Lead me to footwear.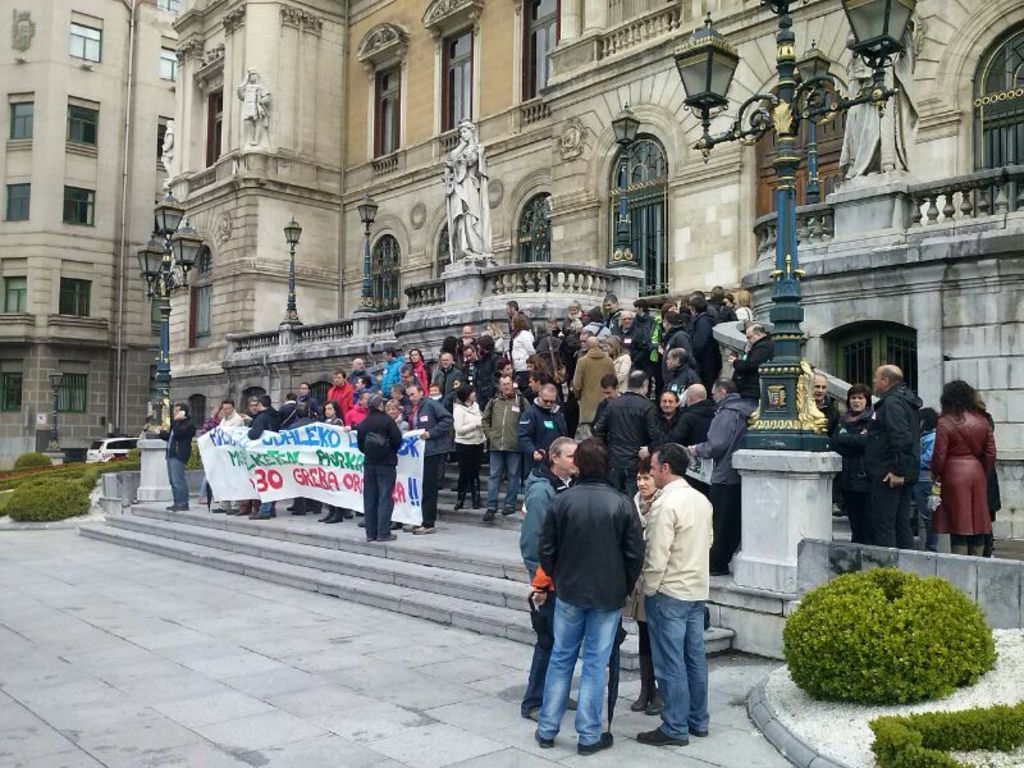
Lead to detection(575, 728, 616, 756).
